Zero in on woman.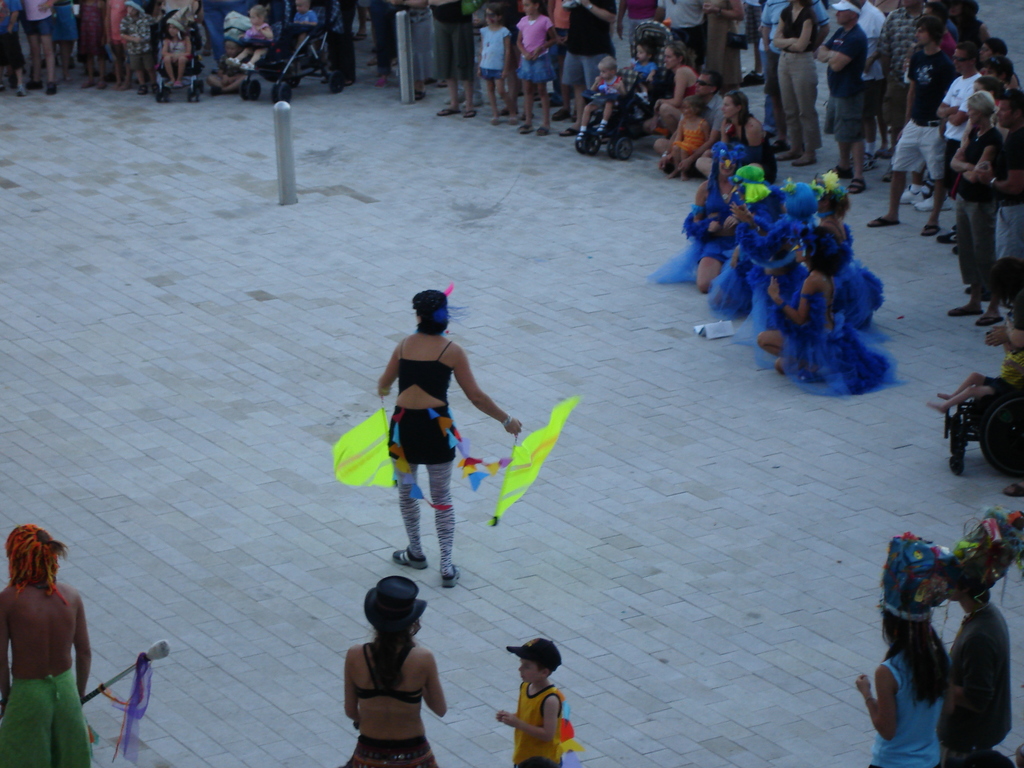
Zeroed in: 366,294,490,592.
